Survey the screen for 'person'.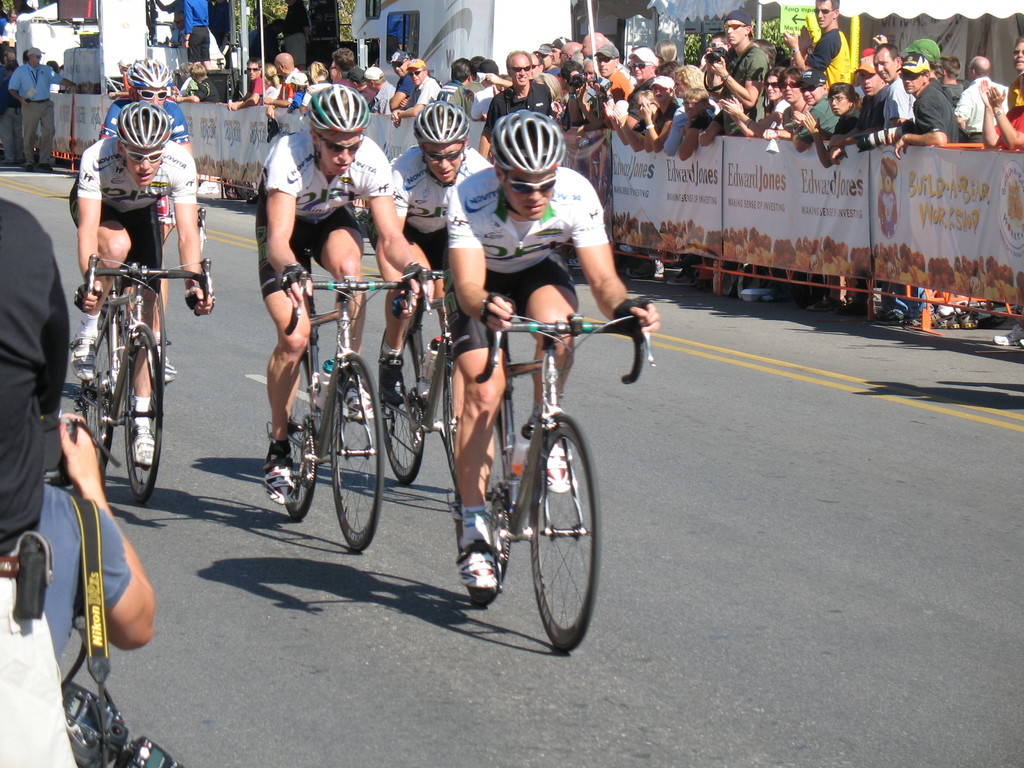
Survey found: locate(77, 95, 190, 392).
